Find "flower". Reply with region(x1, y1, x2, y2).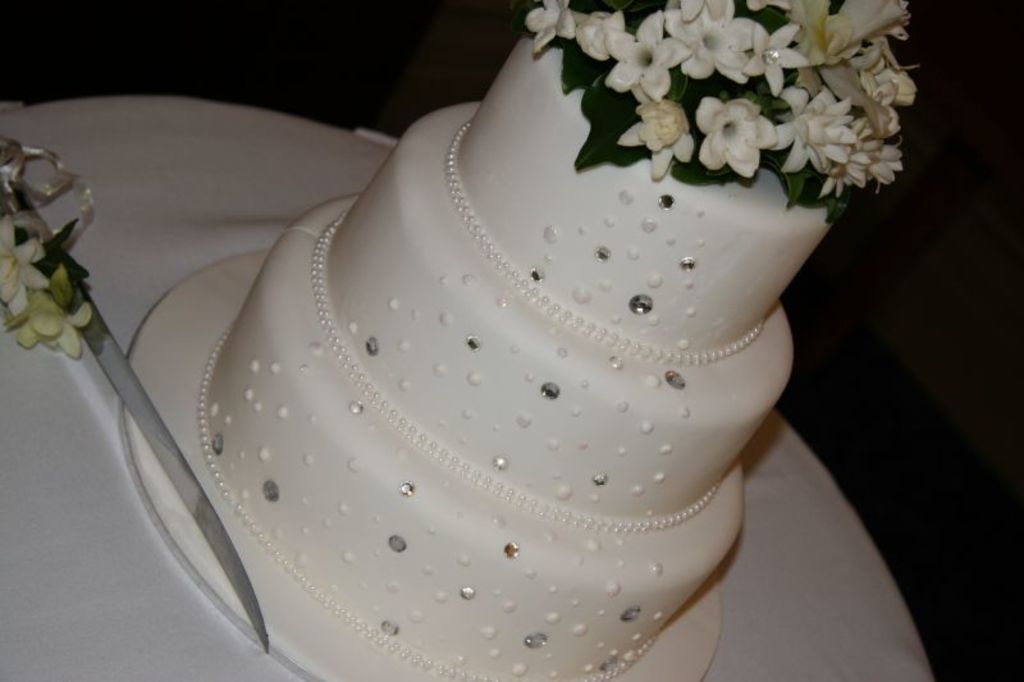
region(22, 265, 90, 369).
